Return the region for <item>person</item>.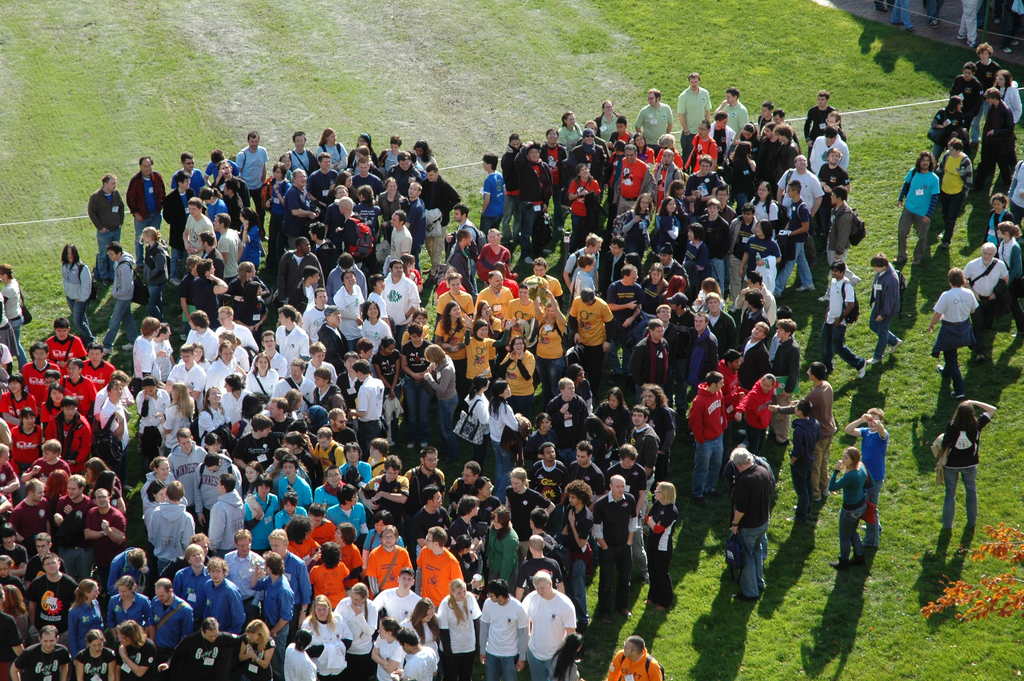
[867, 251, 910, 365].
